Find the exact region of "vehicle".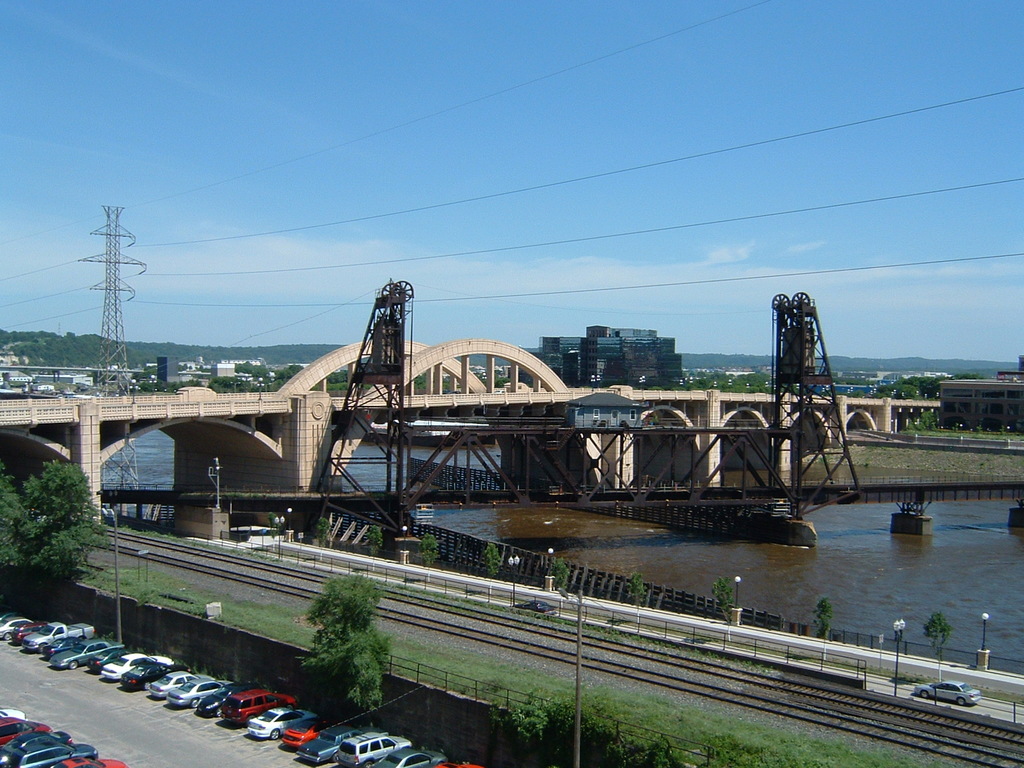
Exact region: locate(299, 726, 389, 758).
